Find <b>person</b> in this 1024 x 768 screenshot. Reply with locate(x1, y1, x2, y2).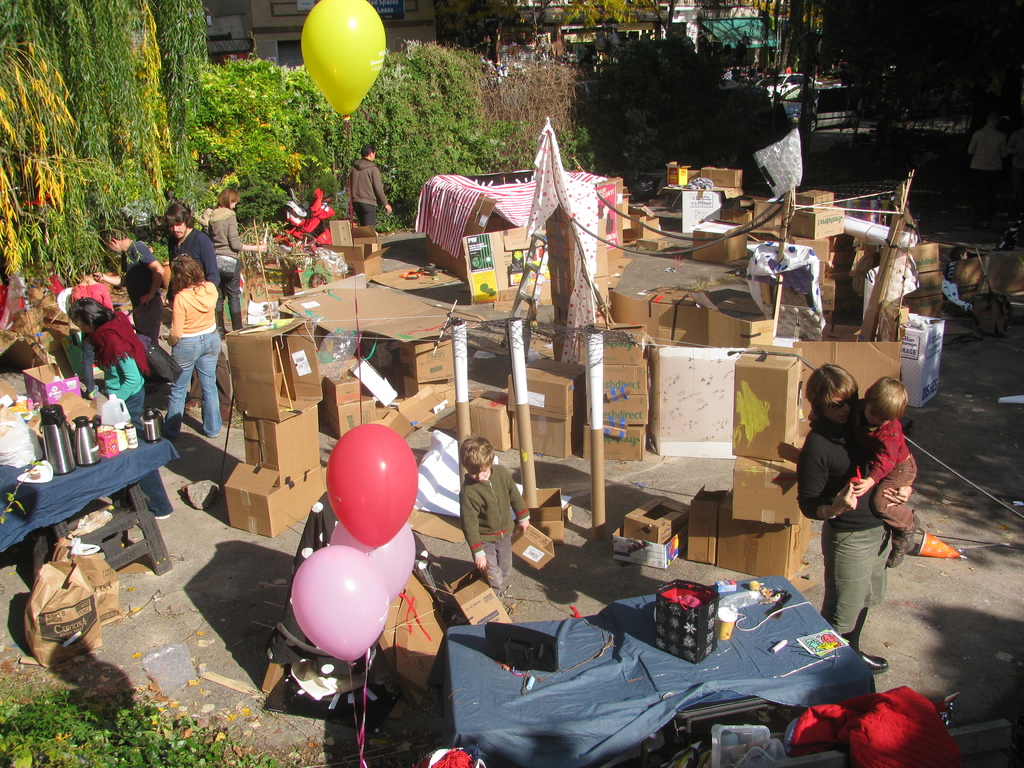
locate(193, 187, 268, 342).
